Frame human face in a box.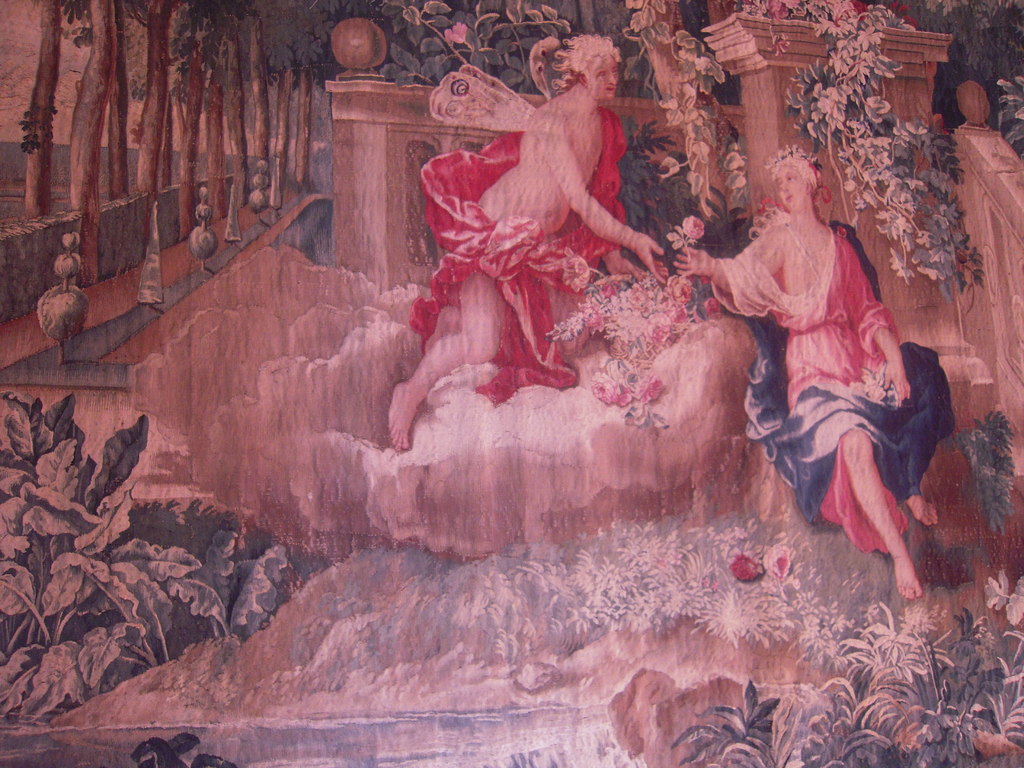
crop(781, 166, 806, 210).
